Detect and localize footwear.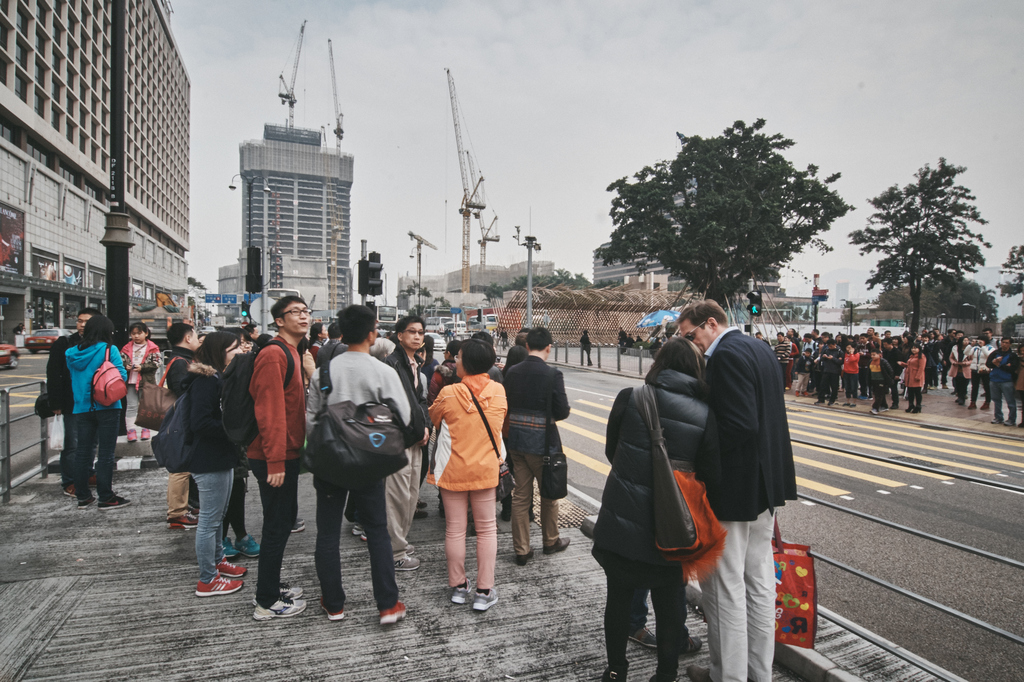
Localized at x1=170 y1=507 x2=198 y2=530.
